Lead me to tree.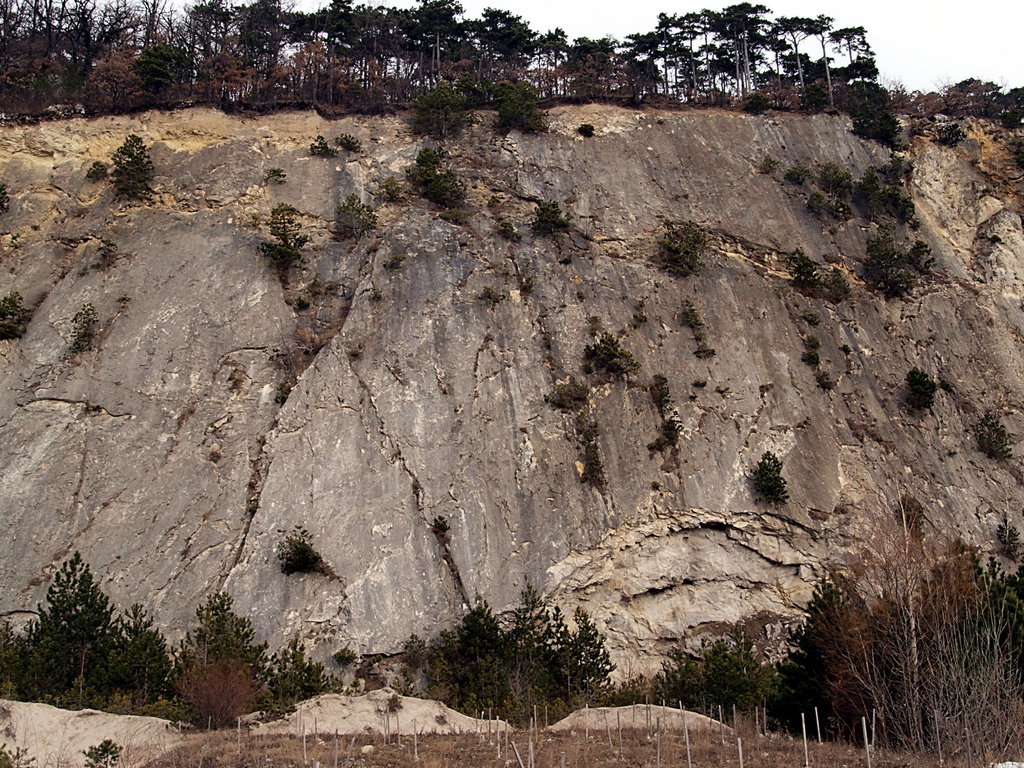
Lead to (172,588,269,690).
